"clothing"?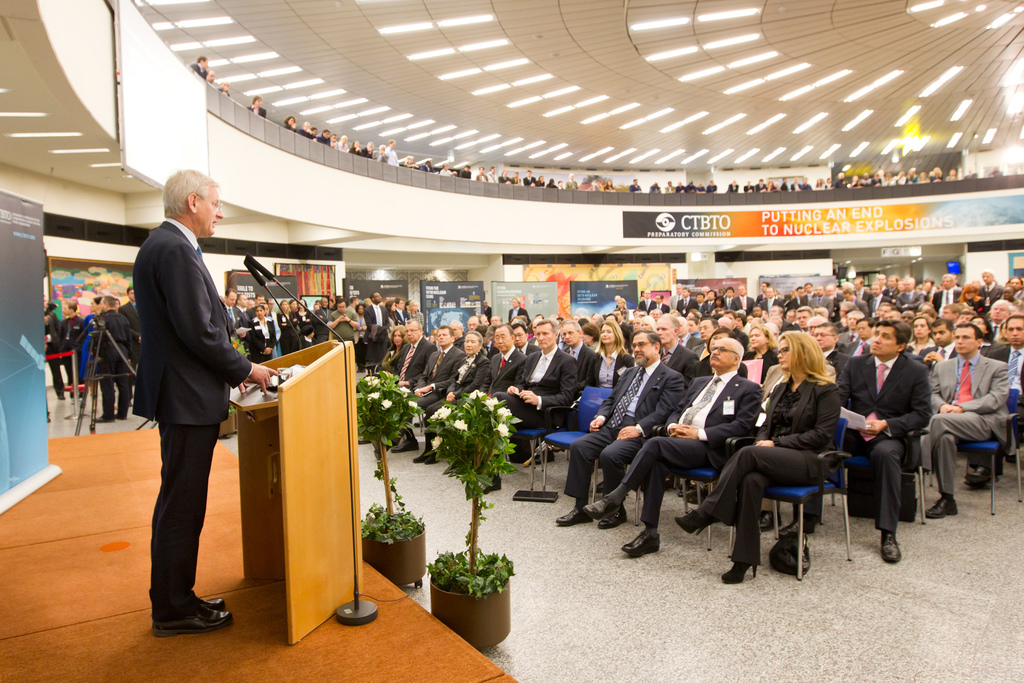
left=101, top=175, right=262, bottom=636
